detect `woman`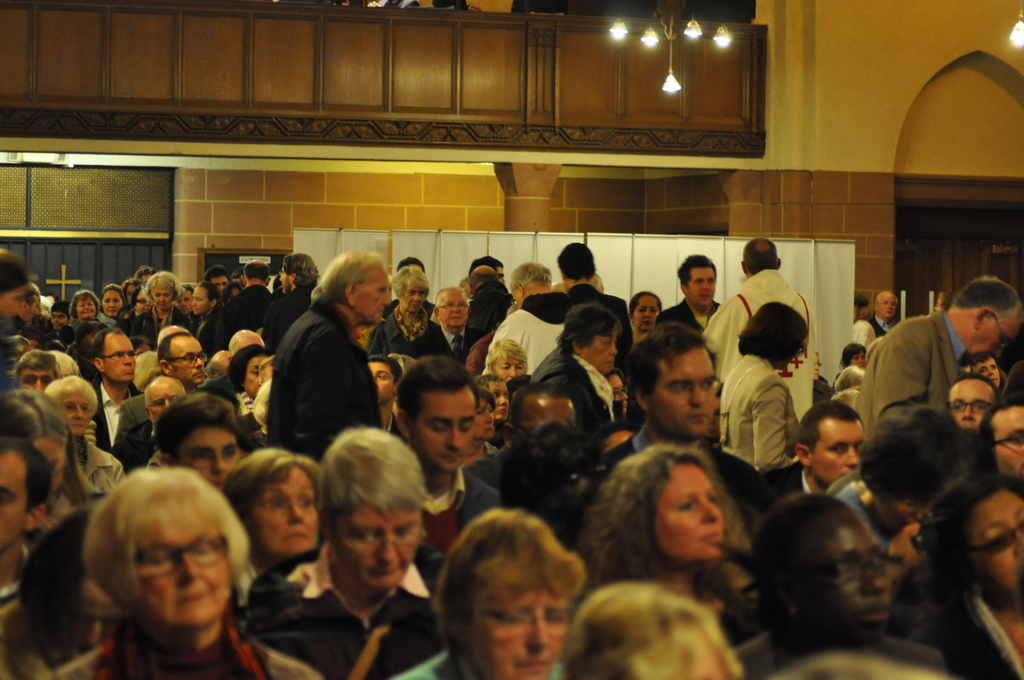
bbox(530, 308, 620, 441)
